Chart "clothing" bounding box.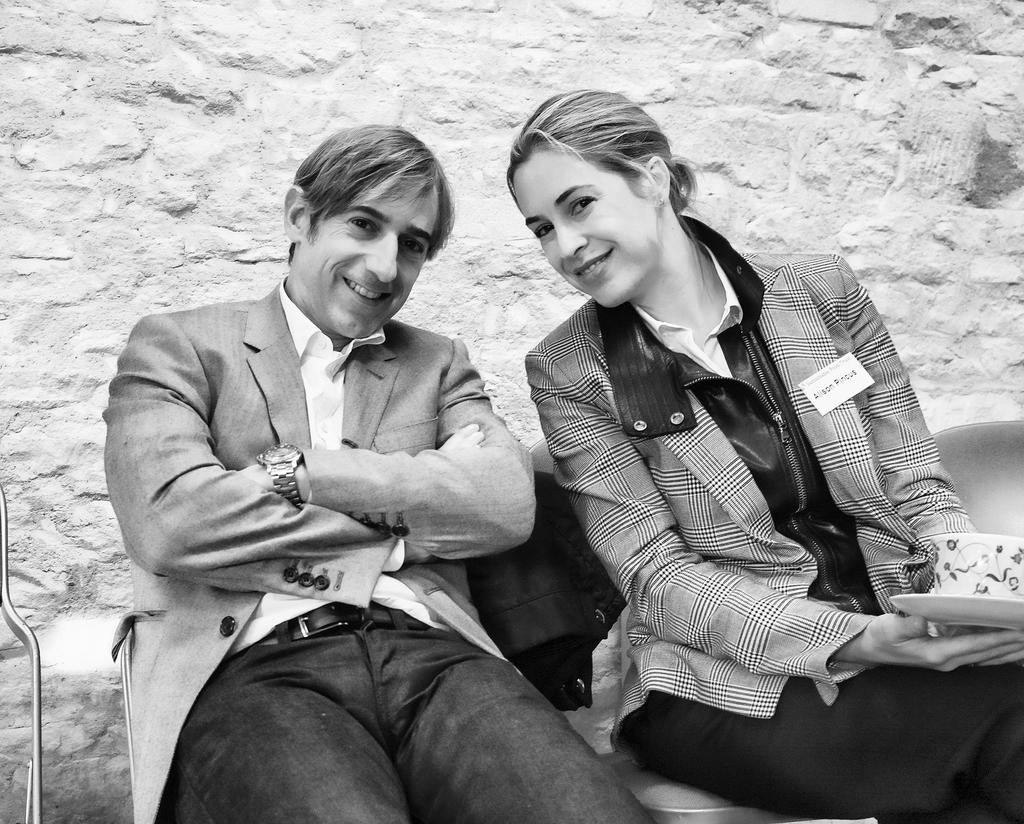
Charted: [x1=530, y1=210, x2=1020, y2=823].
